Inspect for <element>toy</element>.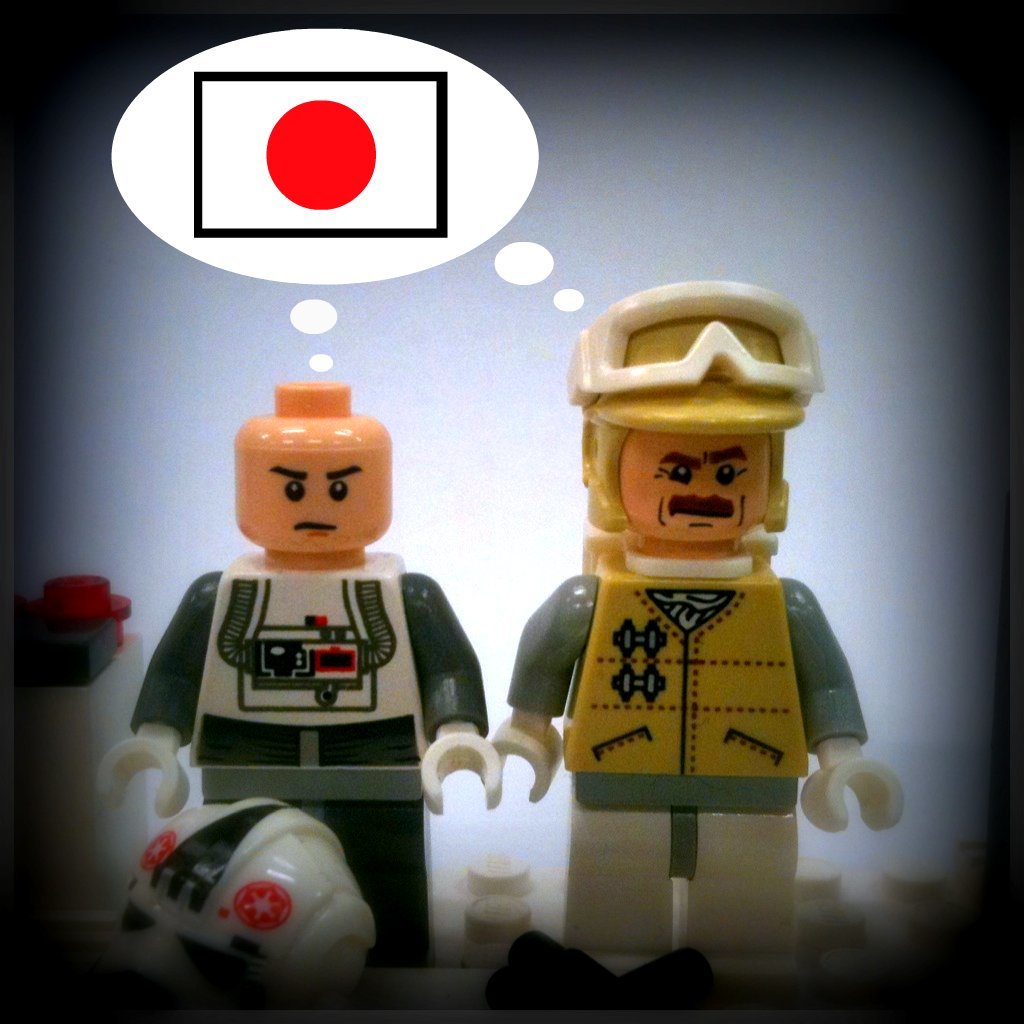
Inspection: 464, 266, 925, 975.
